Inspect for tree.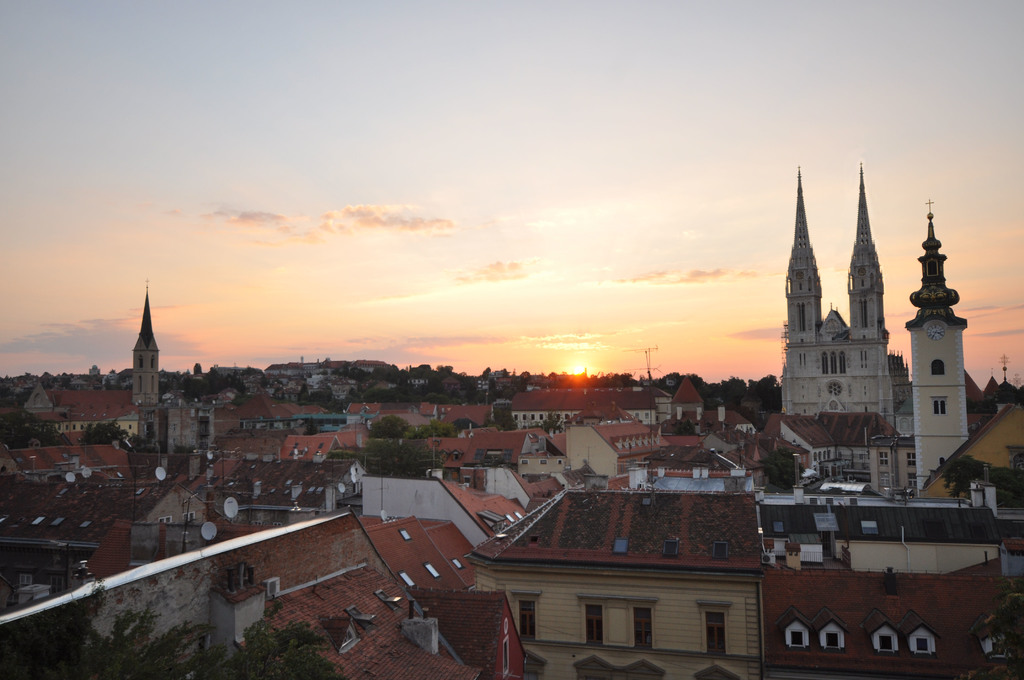
Inspection: [0,407,61,449].
